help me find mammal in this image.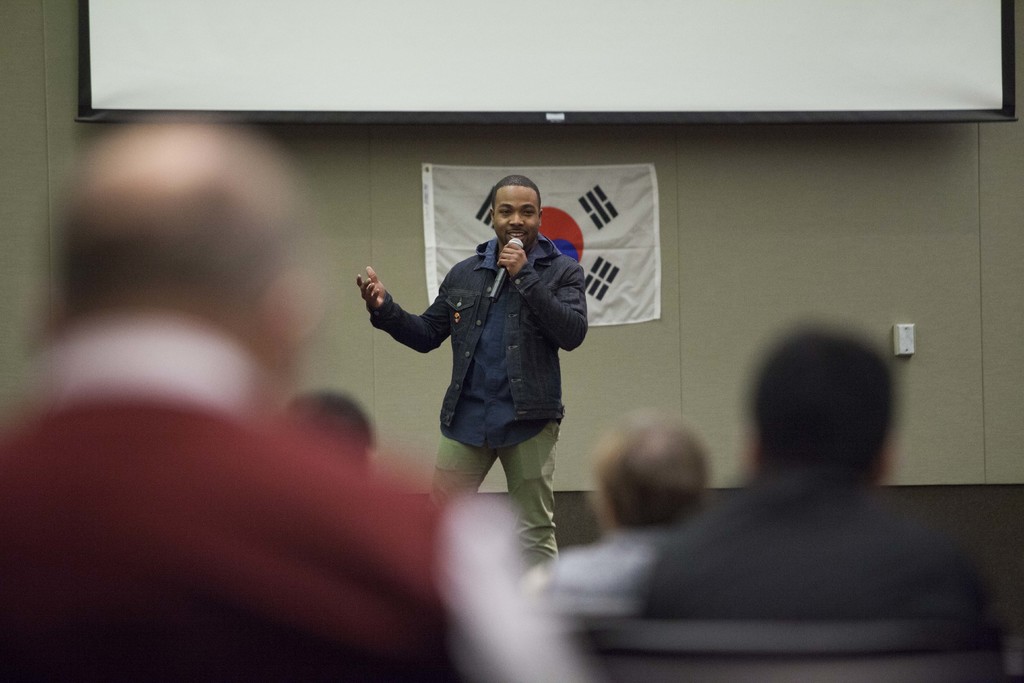
Found it: bbox(0, 112, 600, 682).
